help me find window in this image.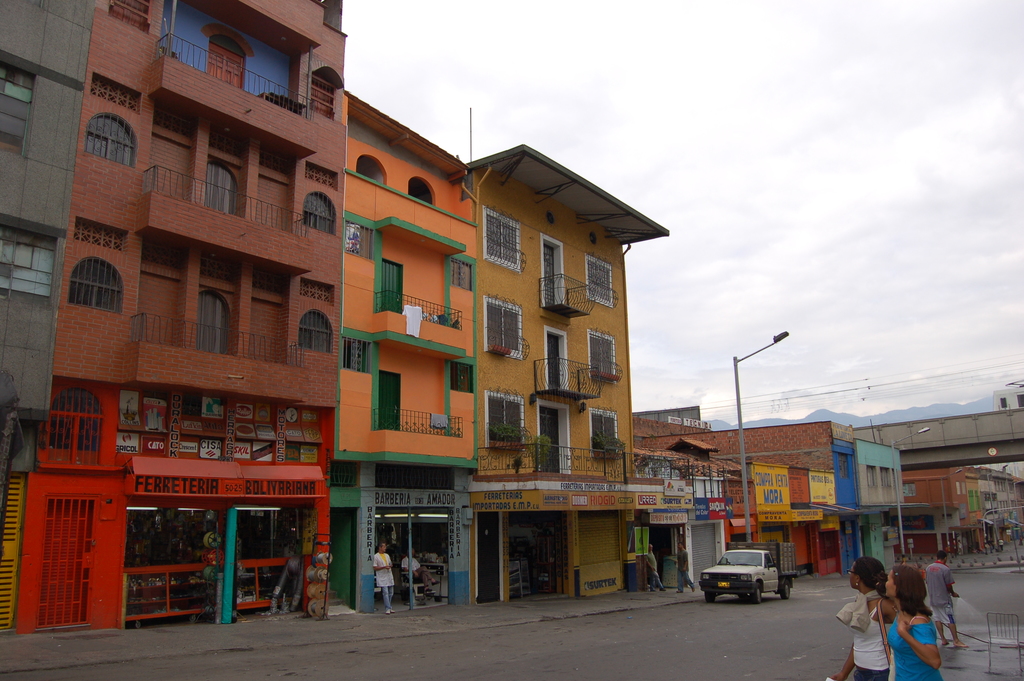
Found it: (590,411,609,452).
